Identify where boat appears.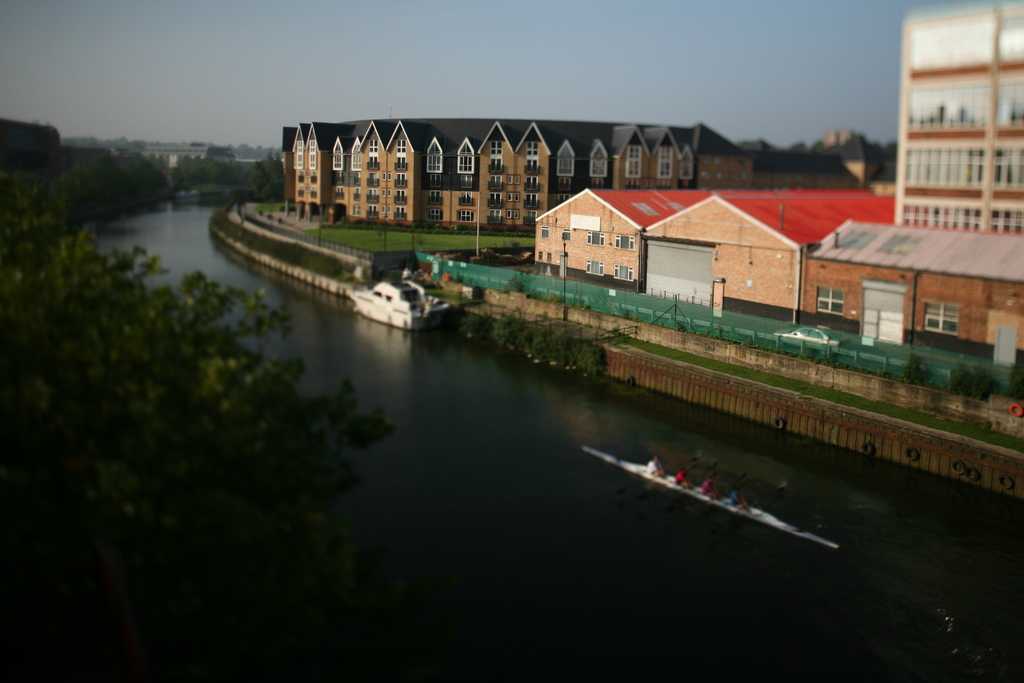
Appears at {"left": 339, "top": 275, "right": 468, "bottom": 335}.
